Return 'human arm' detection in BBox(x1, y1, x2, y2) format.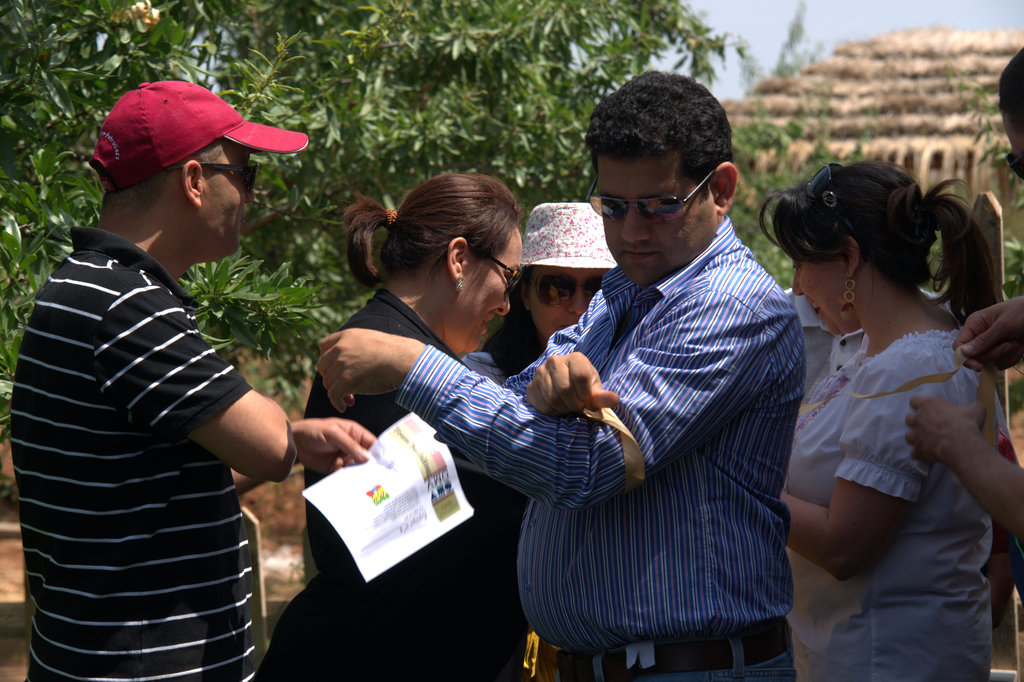
BBox(951, 291, 1023, 380).
